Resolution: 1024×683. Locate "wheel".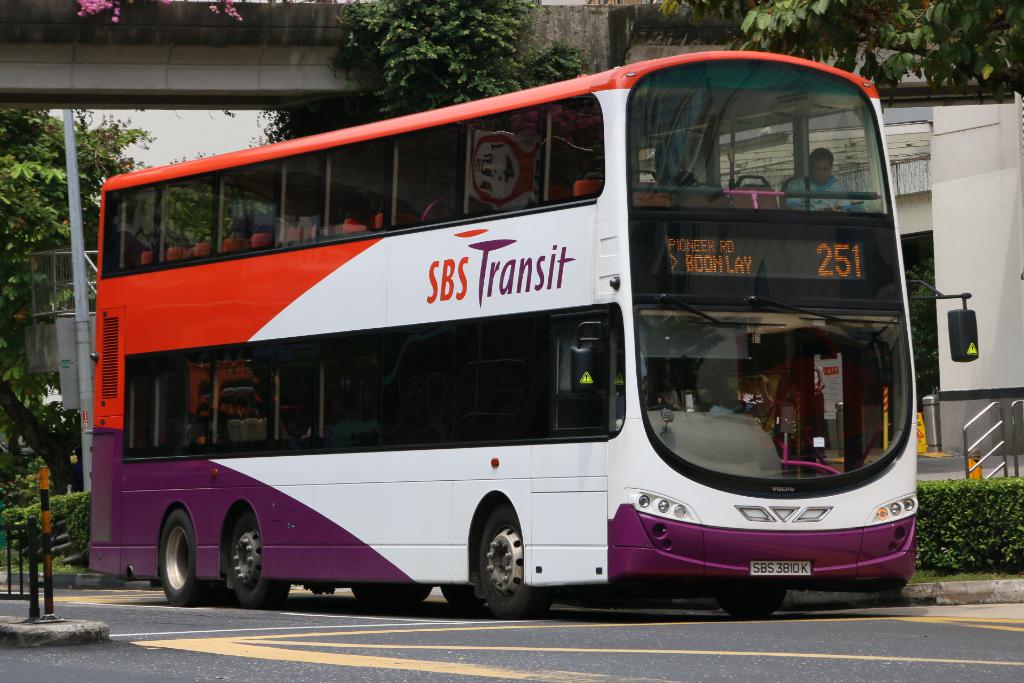
box=[352, 586, 431, 604].
